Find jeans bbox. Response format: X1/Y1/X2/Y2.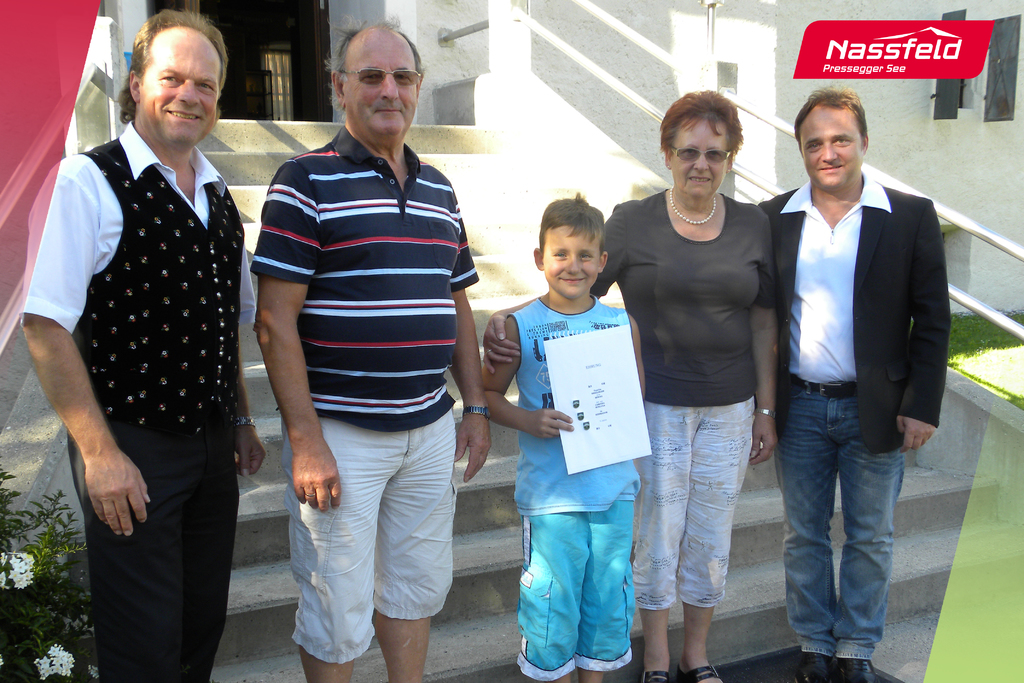
776/380/906/647.
